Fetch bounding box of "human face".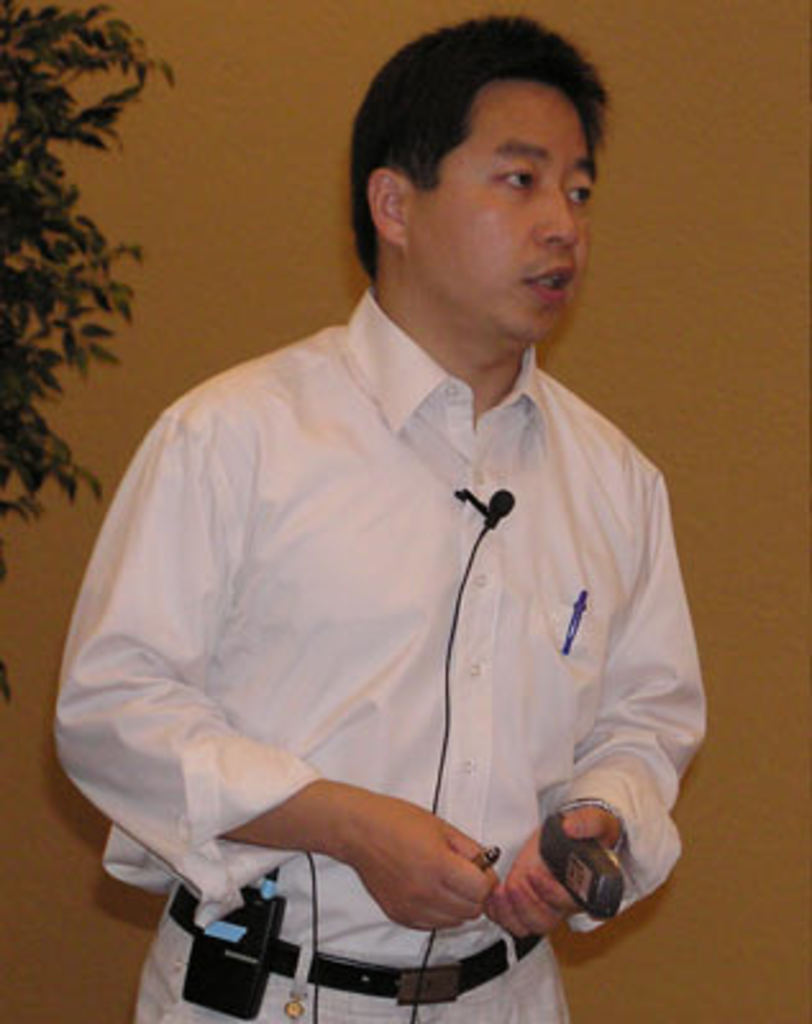
Bbox: <box>400,77,589,340</box>.
